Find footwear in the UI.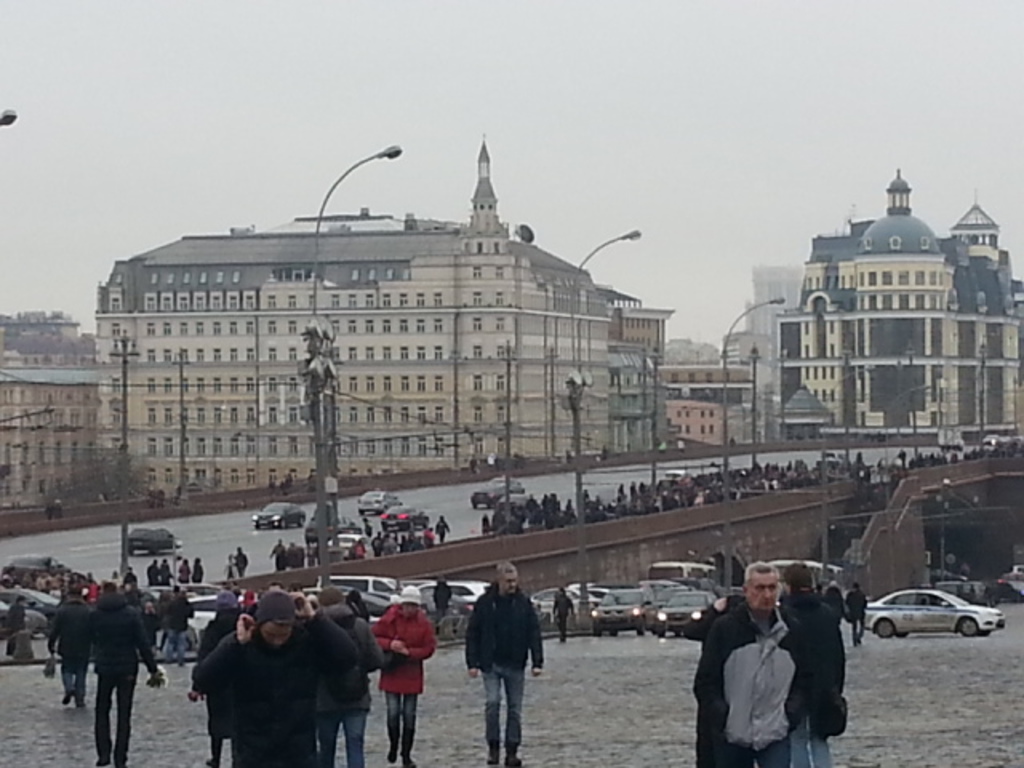
UI element at pyautogui.locateOnScreen(203, 757, 222, 766).
